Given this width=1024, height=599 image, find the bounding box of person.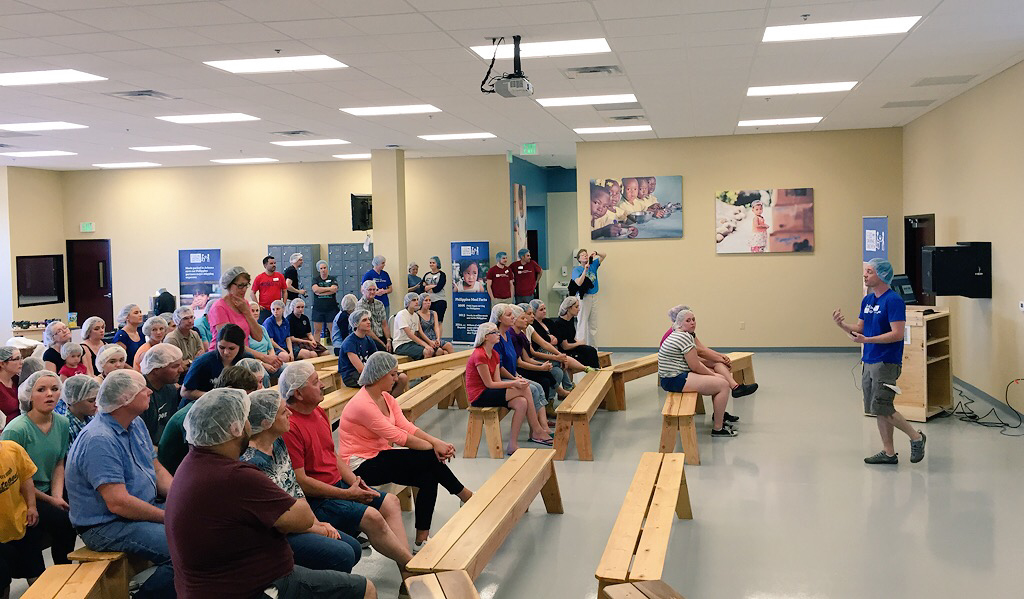
bbox=(0, 405, 40, 598).
